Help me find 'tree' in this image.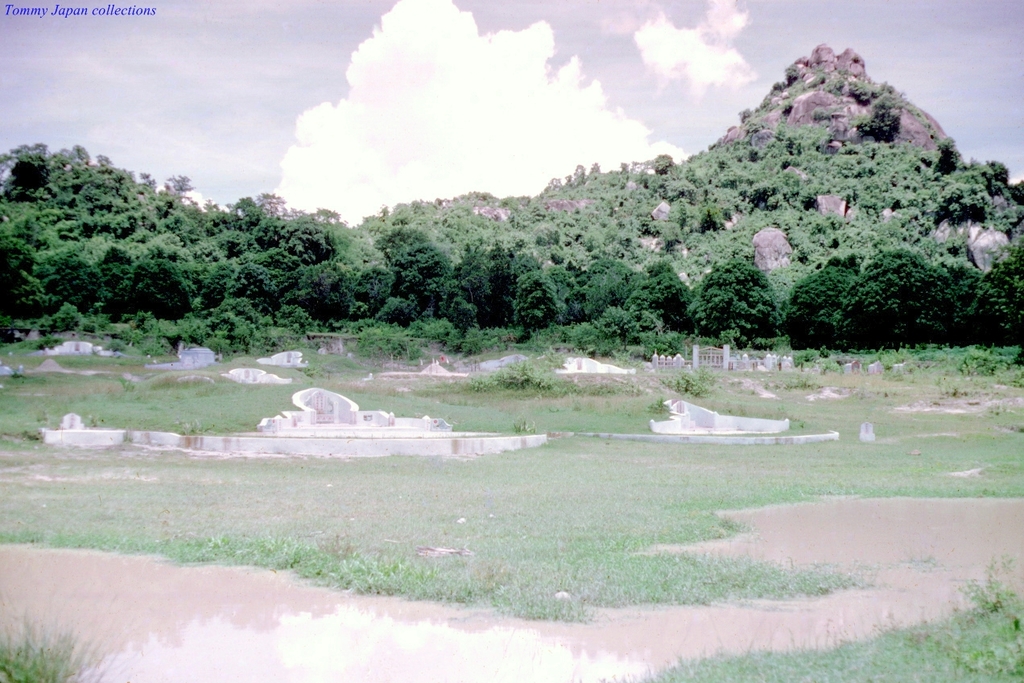
Found it: left=785, top=259, right=857, bottom=352.
